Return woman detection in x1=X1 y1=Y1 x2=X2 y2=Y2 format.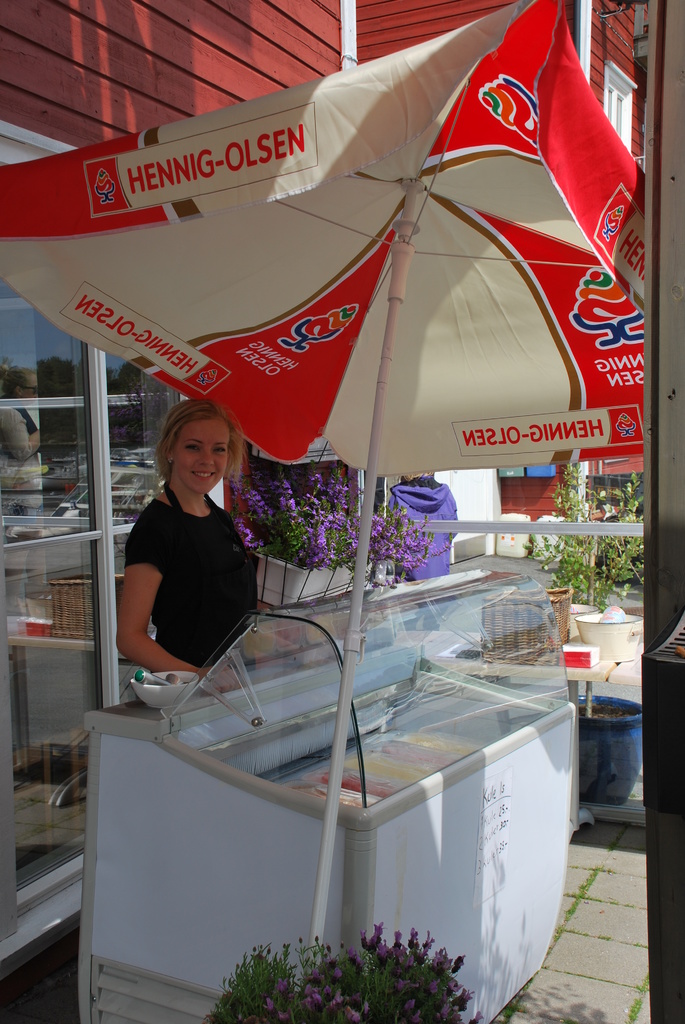
x1=384 y1=474 x2=459 y2=630.
